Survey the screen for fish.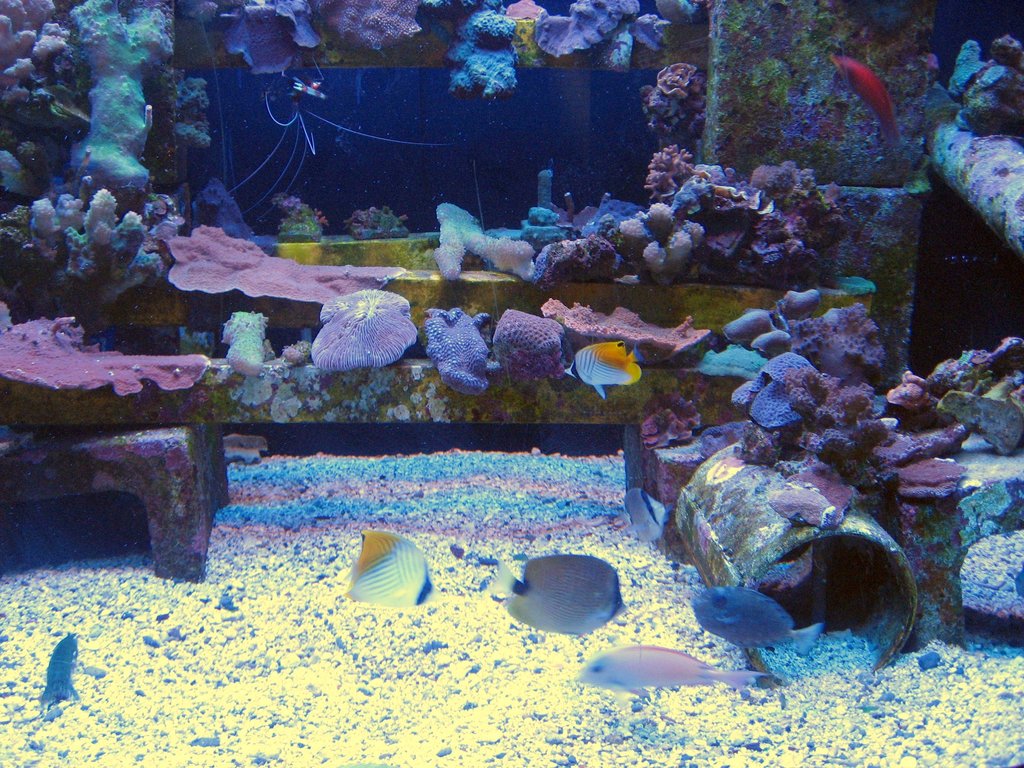
Survey found: pyautogui.locateOnScreen(564, 324, 657, 408).
